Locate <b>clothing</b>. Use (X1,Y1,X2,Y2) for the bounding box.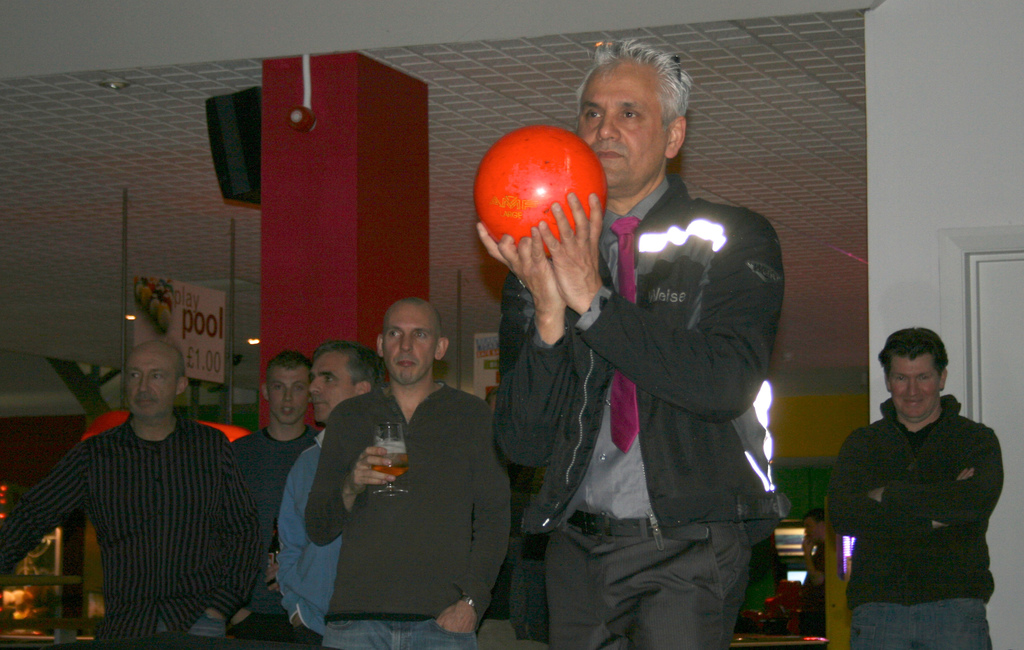
(12,386,267,647).
